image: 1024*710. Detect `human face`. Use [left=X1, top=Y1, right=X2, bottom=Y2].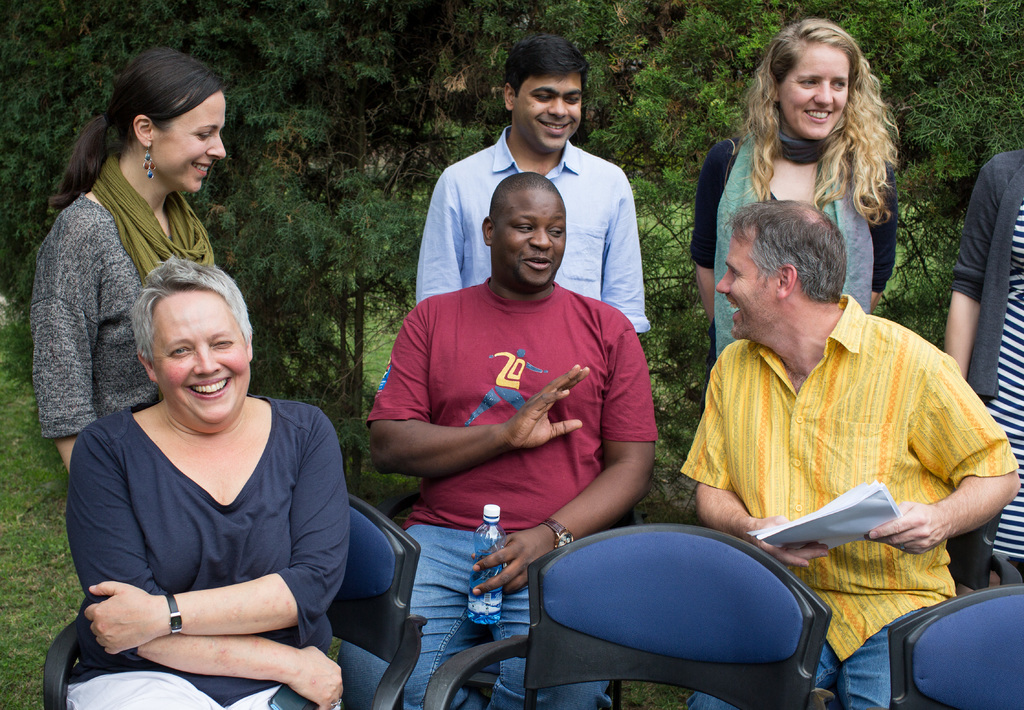
[left=492, top=187, right=566, bottom=287].
